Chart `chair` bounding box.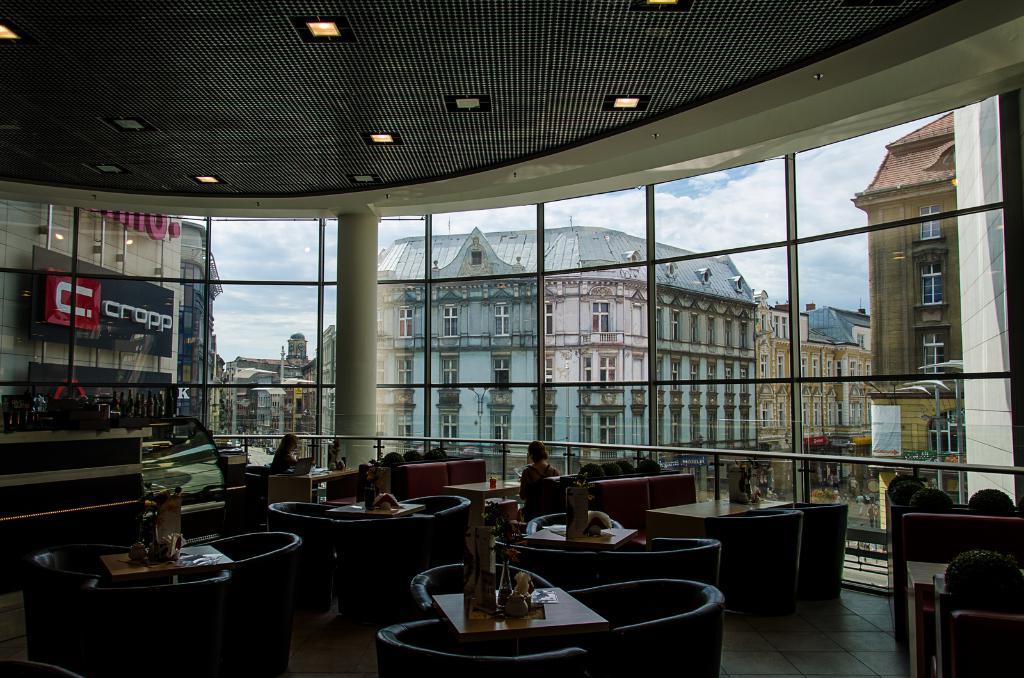
Charted: (x1=376, y1=611, x2=595, y2=677).
